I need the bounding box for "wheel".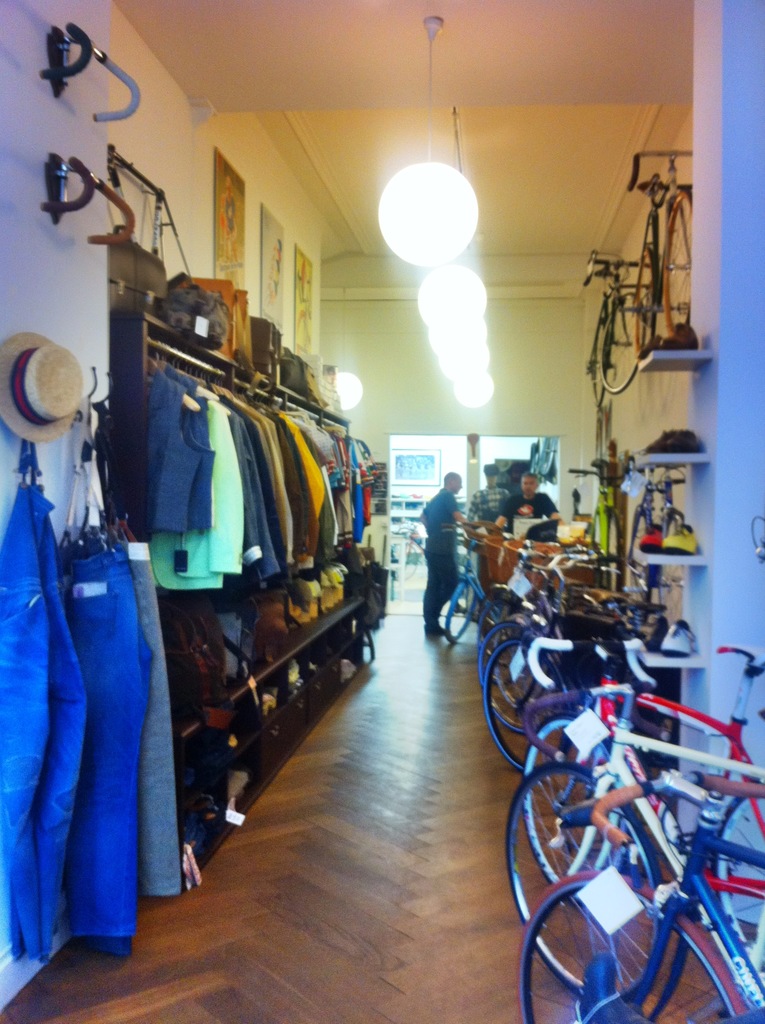
Here it is: bbox=(634, 245, 659, 359).
